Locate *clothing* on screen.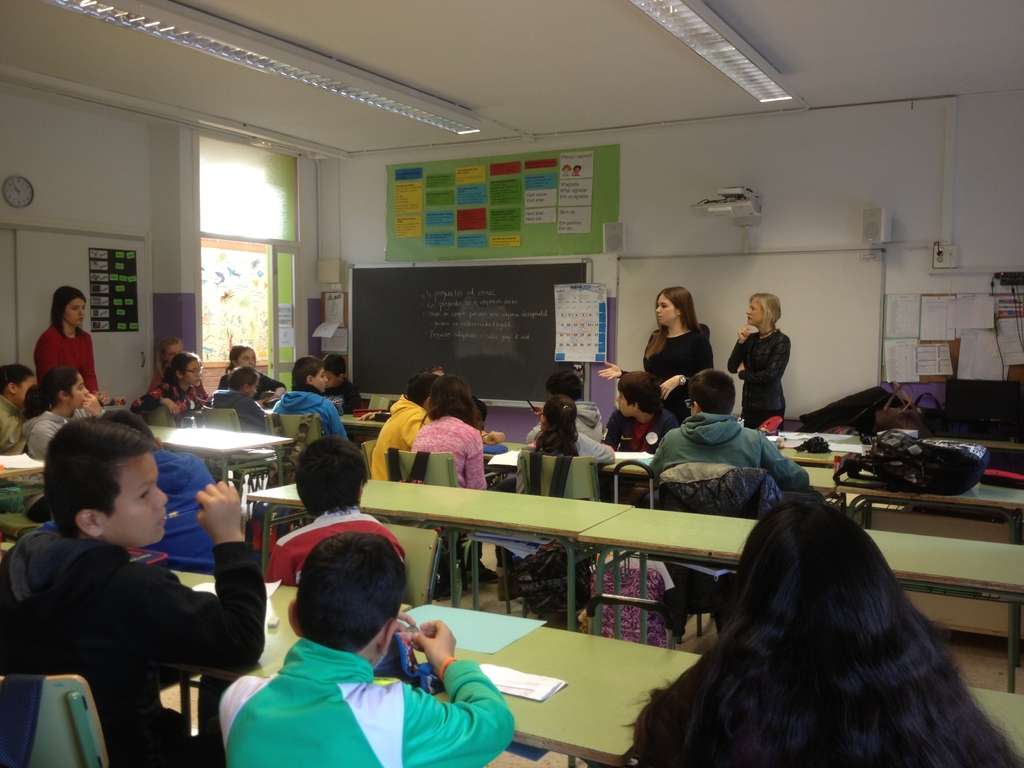
On screen at box(572, 399, 607, 441).
